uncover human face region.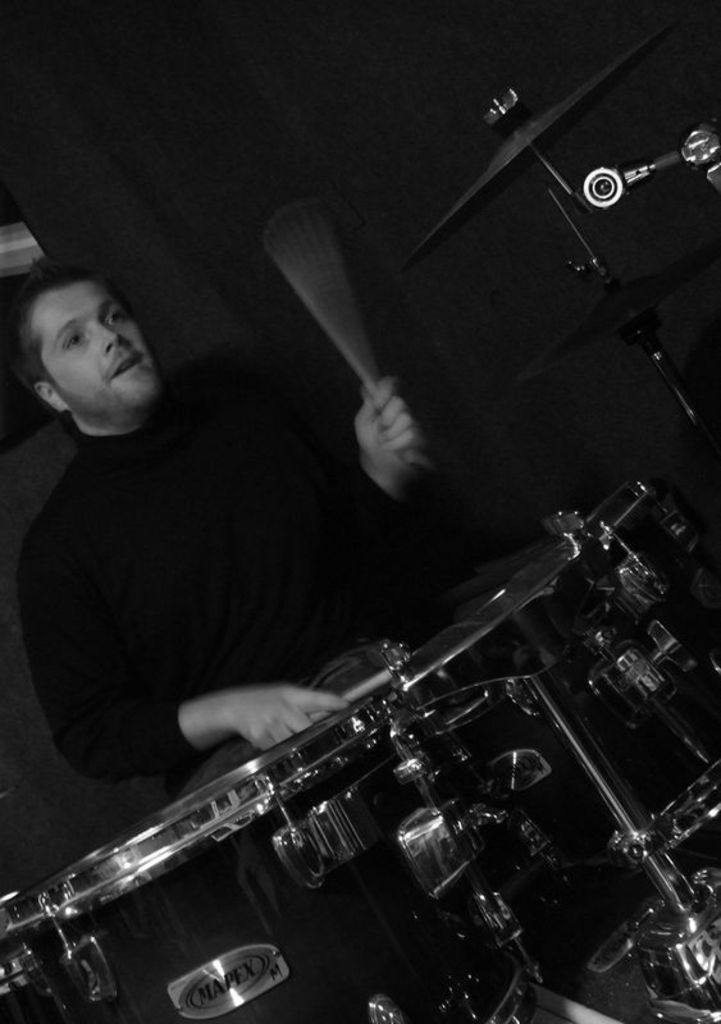
Uncovered: crop(32, 282, 159, 411).
